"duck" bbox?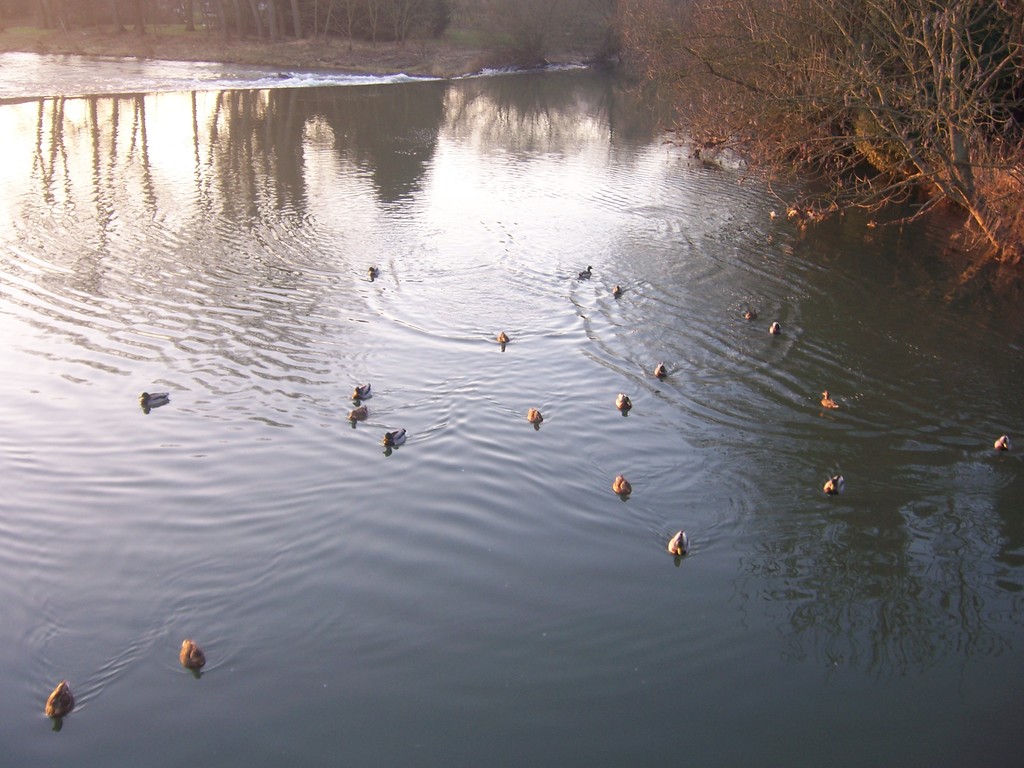
x1=138, y1=387, x2=167, y2=404
